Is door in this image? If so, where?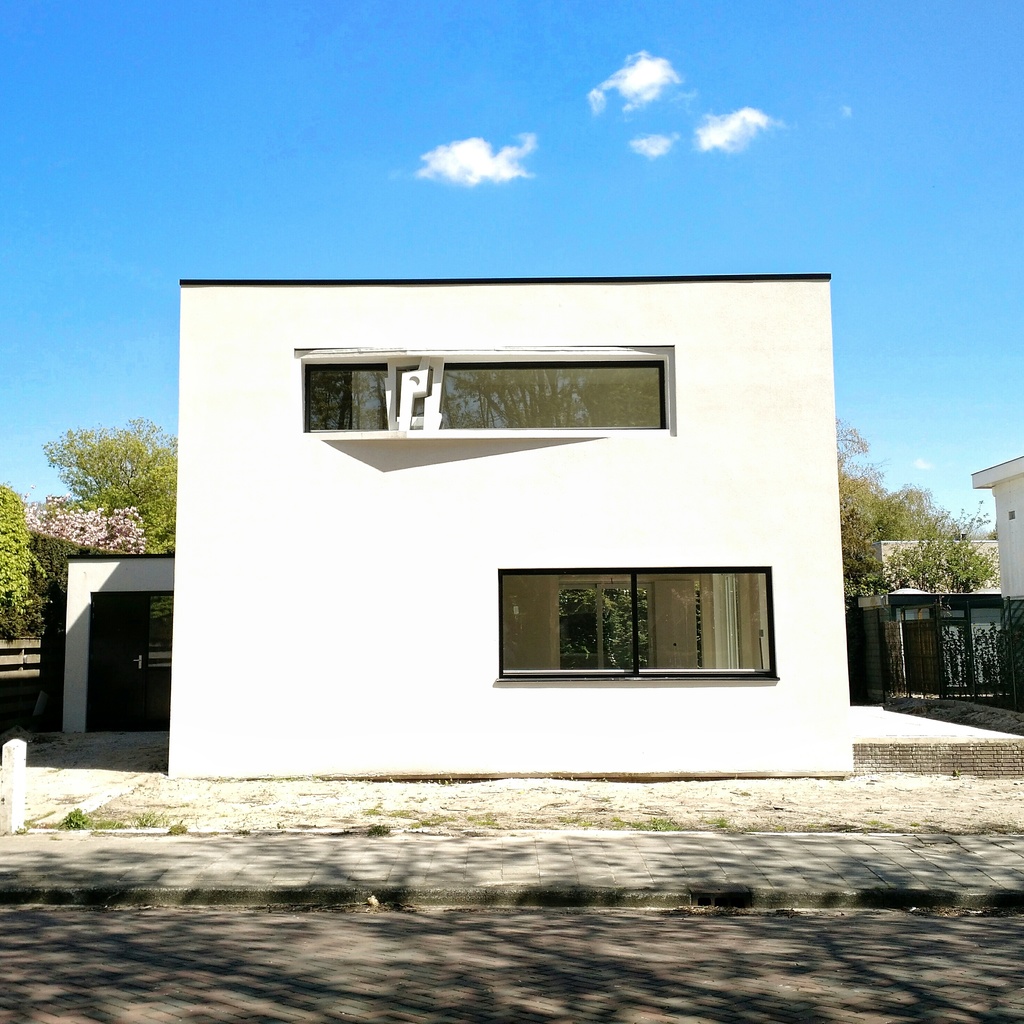
Yes, at 92:597:154:732.
